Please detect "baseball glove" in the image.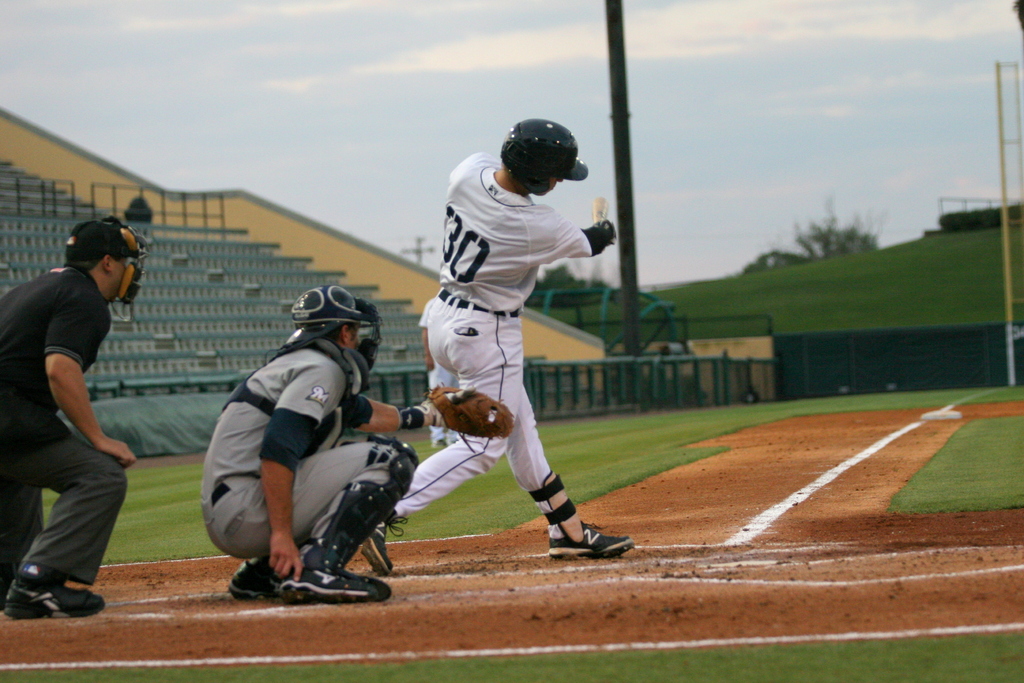
<region>426, 379, 511, 450</region>.
